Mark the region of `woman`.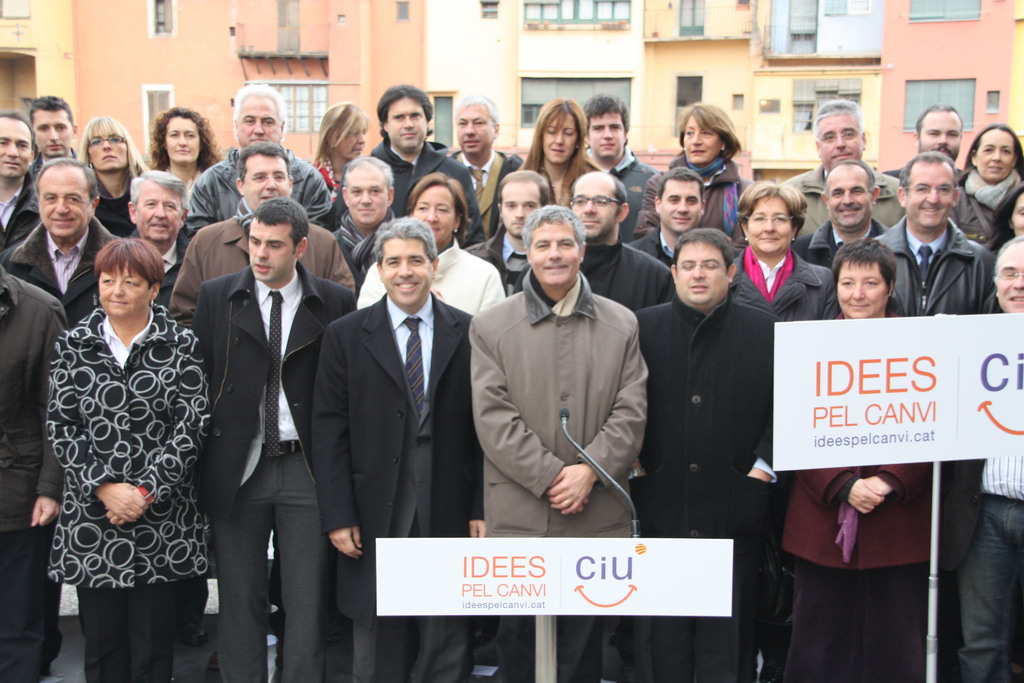
Region: [left=512, top=94, right=604, bottom=204].
